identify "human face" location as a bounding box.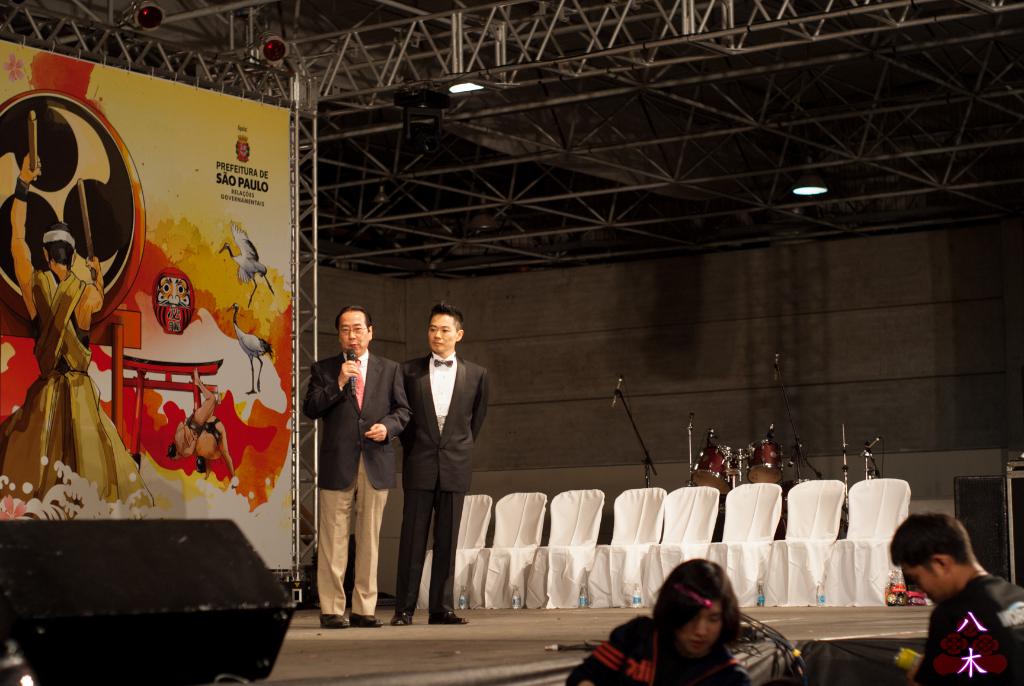
[156,277,192,306].
